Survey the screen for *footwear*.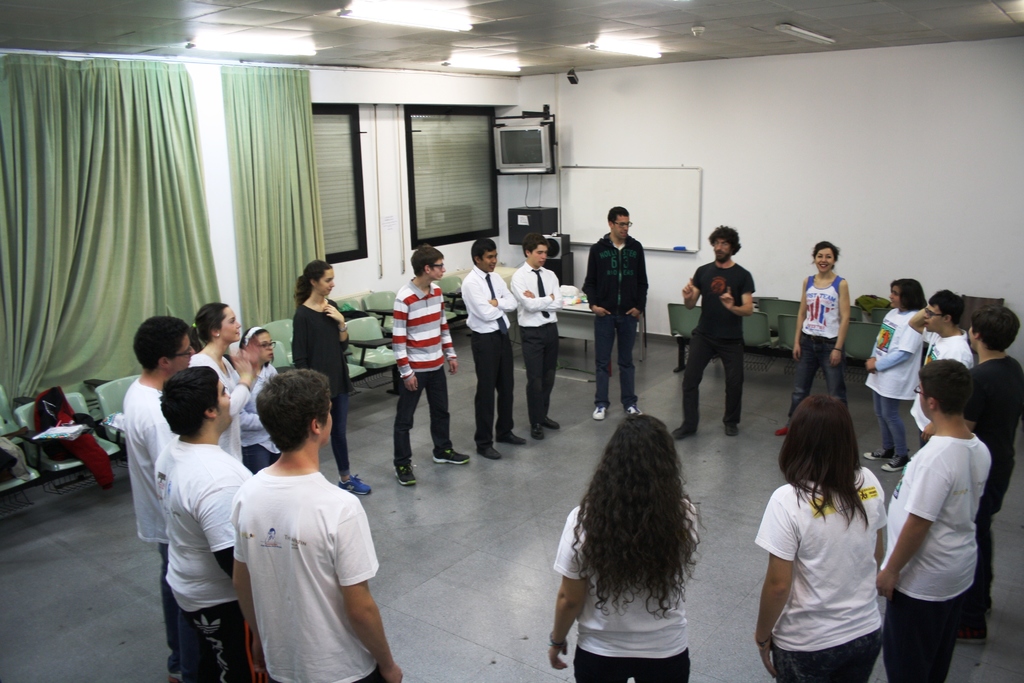
Survey found: bbox=[397, 457, 424, 488].
